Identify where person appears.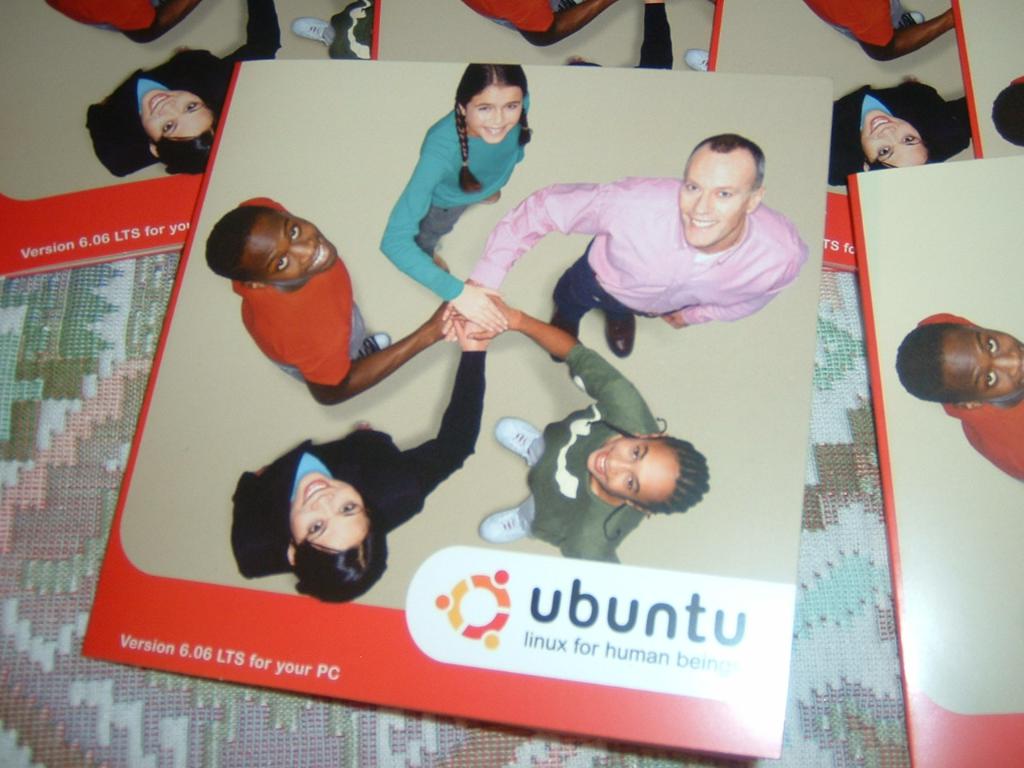
Appears at 234, 314, 499, 602.
